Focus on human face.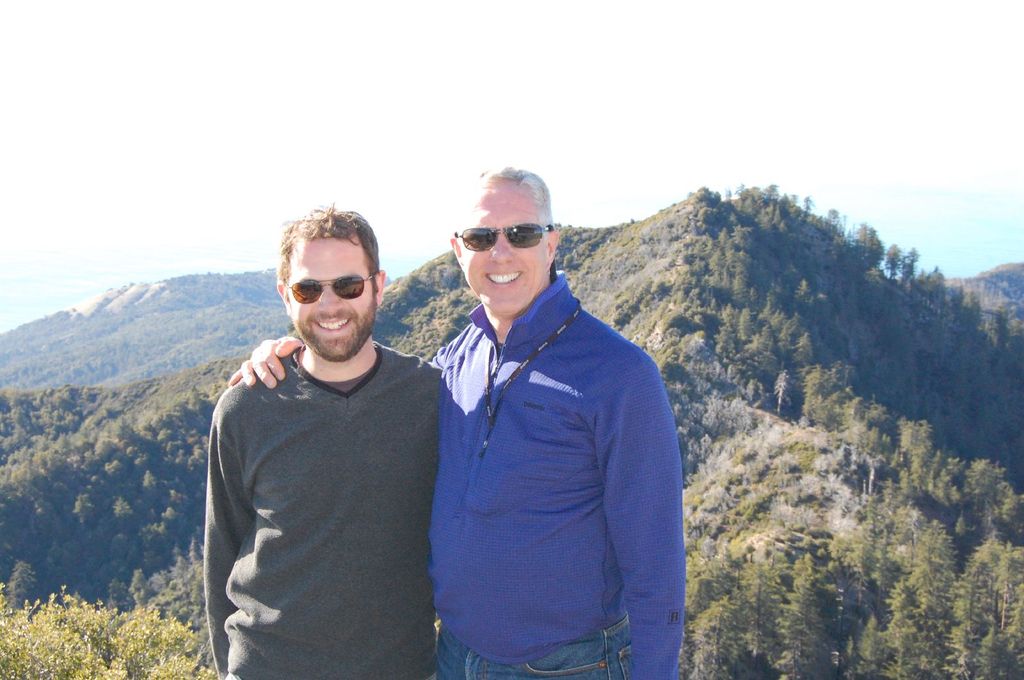
Focused at region(289, 235, 378, 361).
